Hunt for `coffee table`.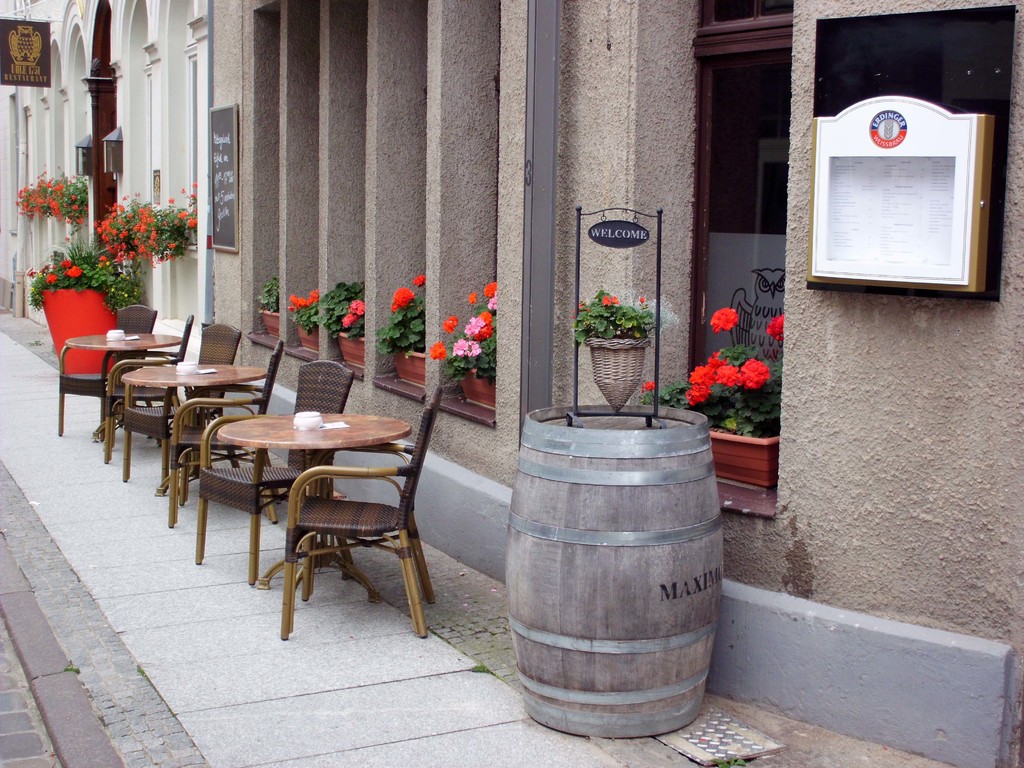
Hunted down at bbox(128, 364, 266, 517).
